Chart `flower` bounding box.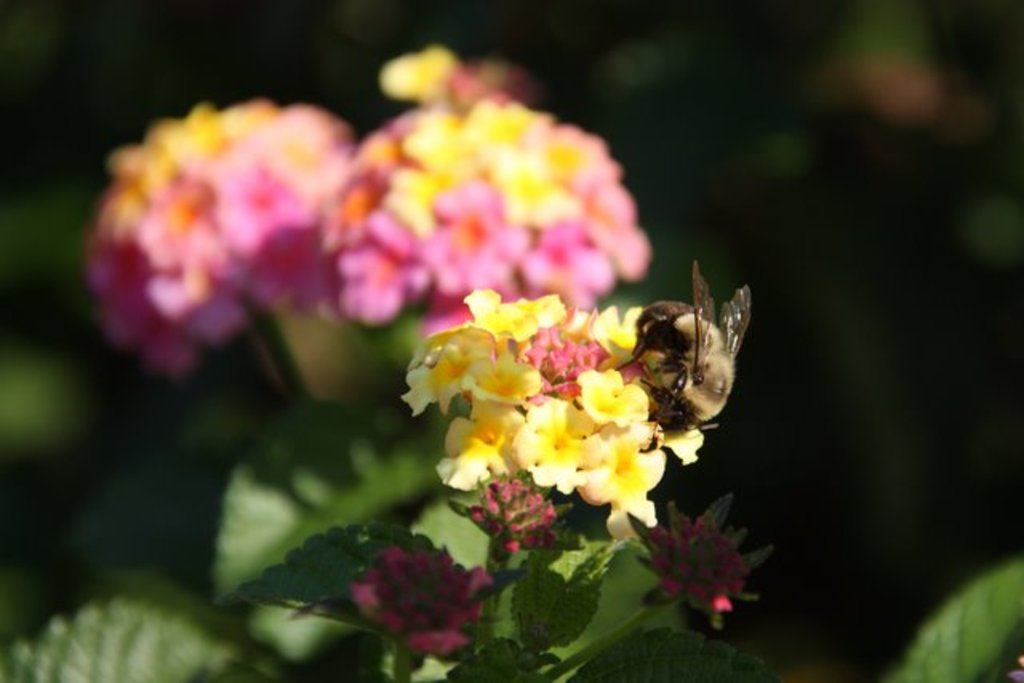
Charted: <box>349,541,485,662</box>.
